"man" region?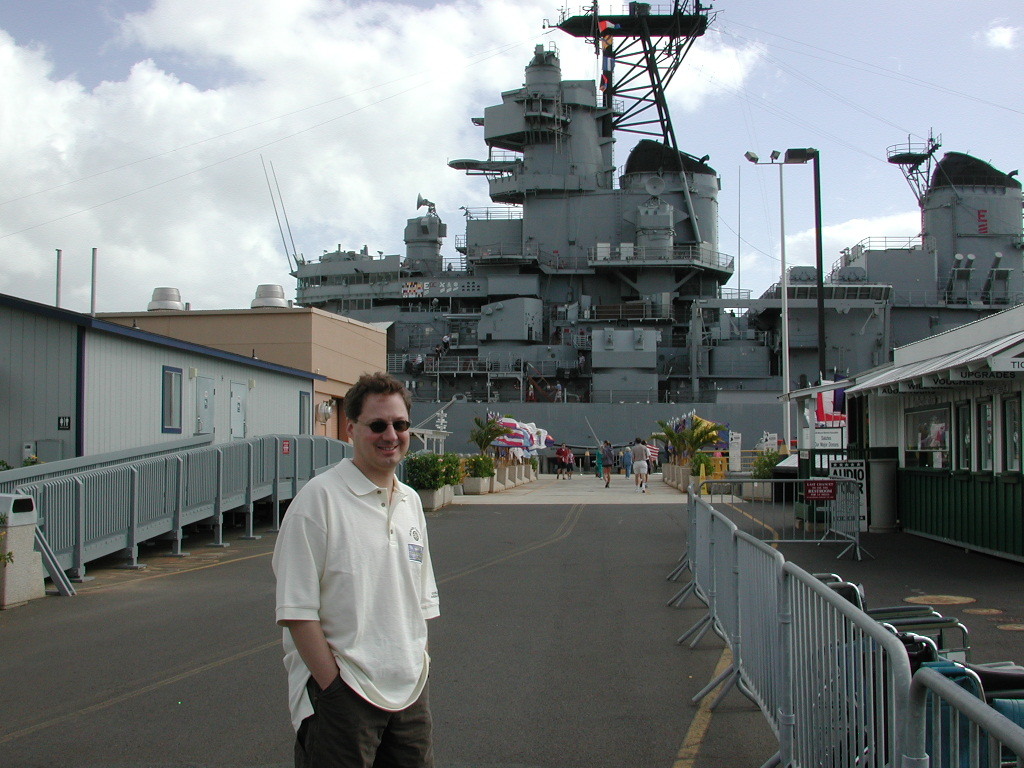
[728, 307, 739, 329]
